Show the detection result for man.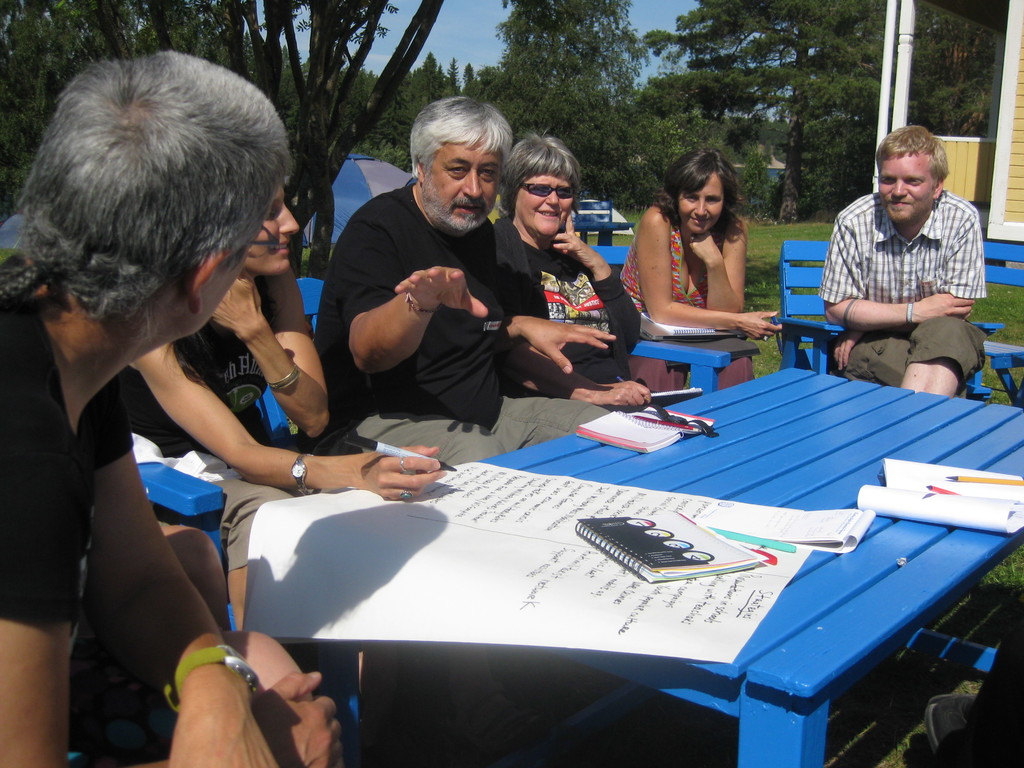
[x1=808, y1=128, x2=1002, y2=404].
